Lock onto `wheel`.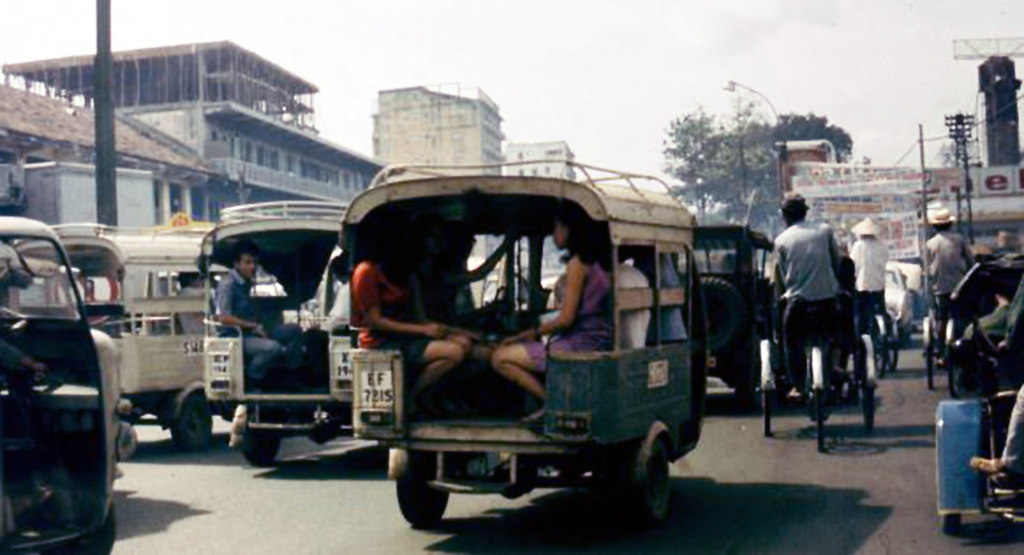
Locked: l=390, t=443, r=451, b=532.
